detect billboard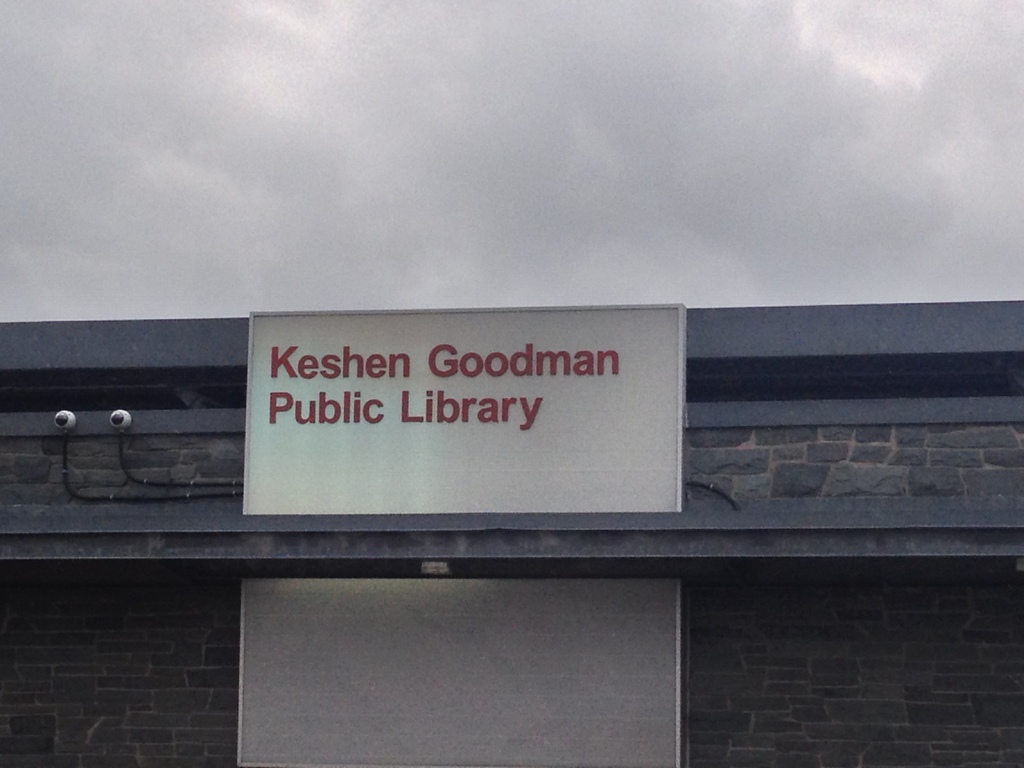
[241, 306, 682, 514]
